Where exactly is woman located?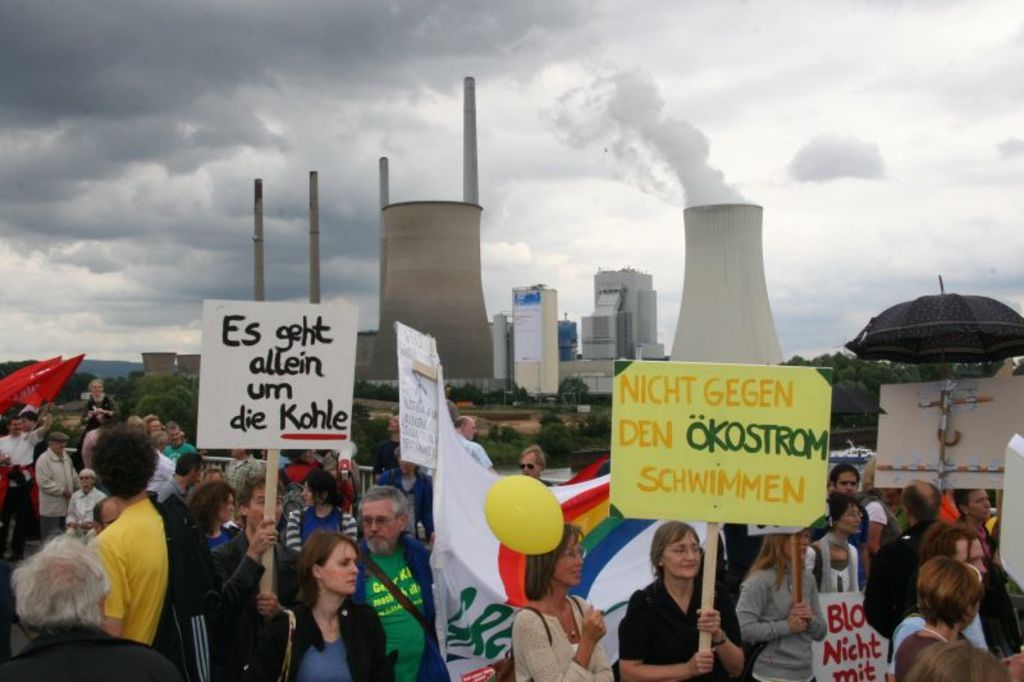
Its bounding box is rect(265, 523, 415, 681).
